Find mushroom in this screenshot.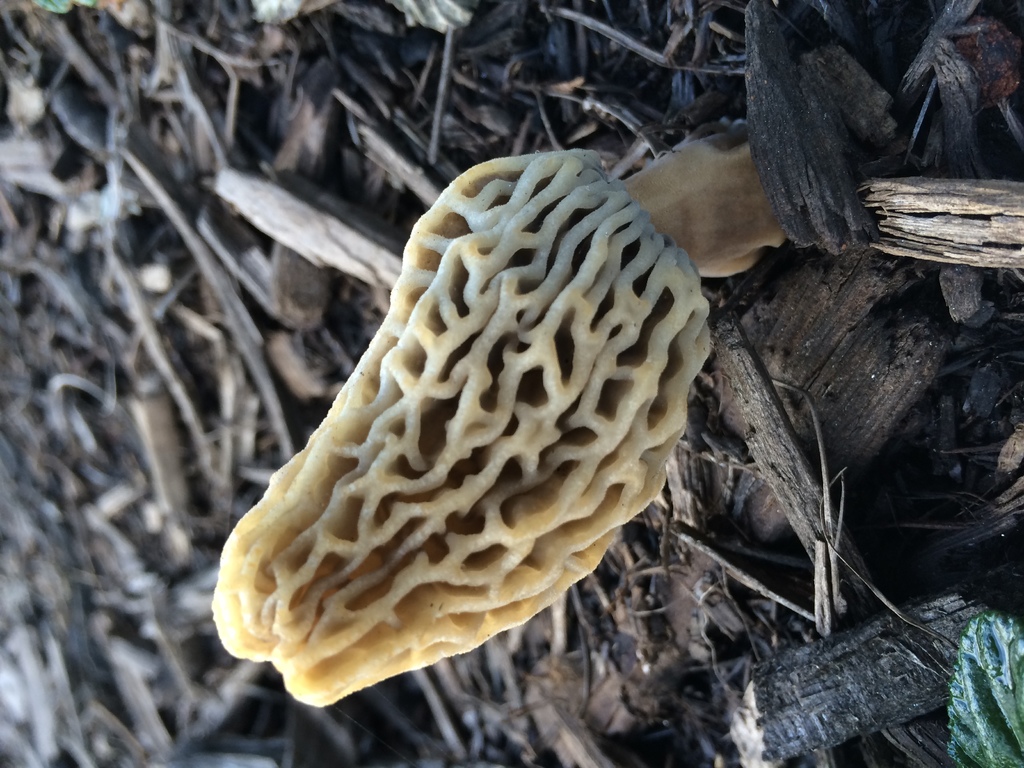
The bounding box for mushroom is detection(205, 135, 698, 734).
